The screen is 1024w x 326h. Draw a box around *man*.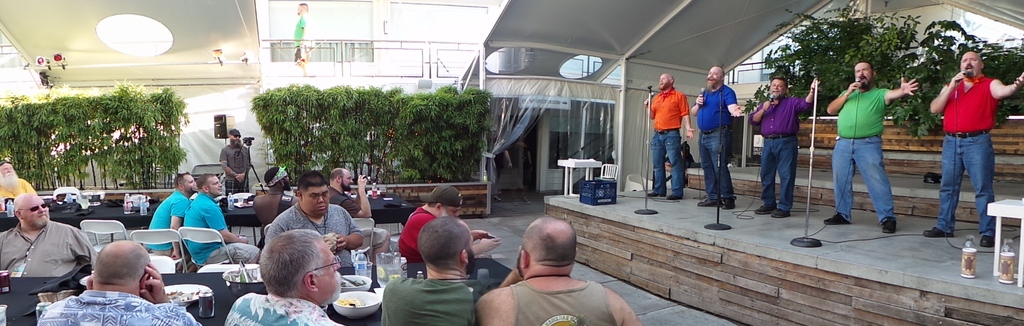
[380,216,483,325].
